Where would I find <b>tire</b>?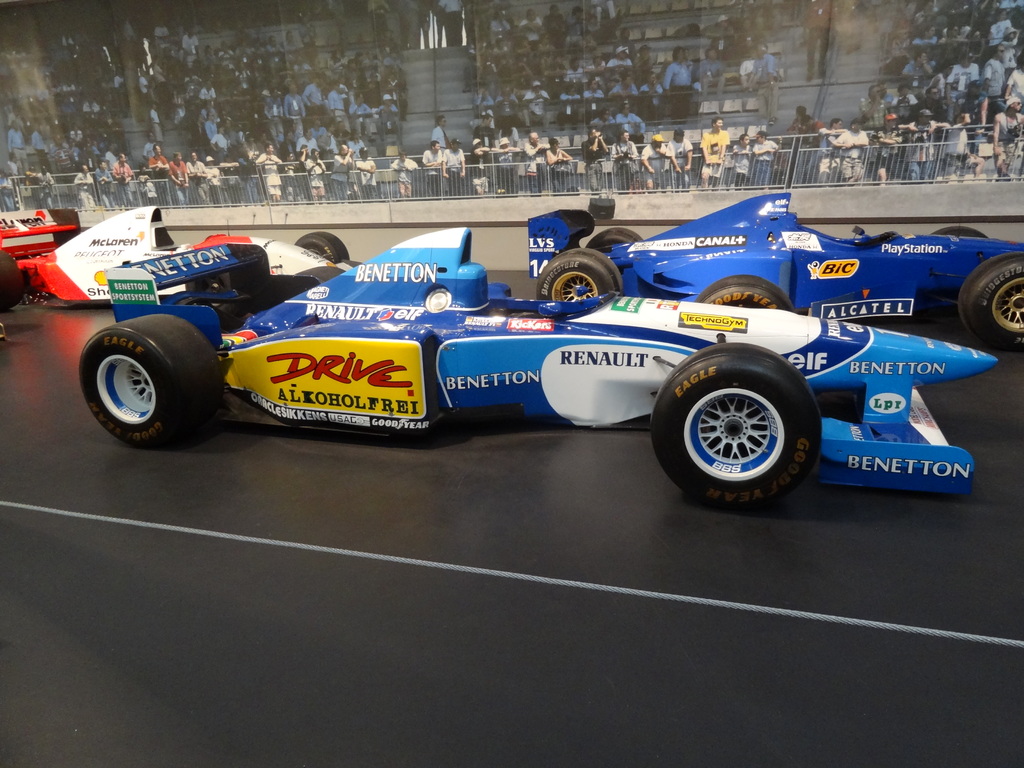
At pyautogui.locateOnScreen(696, 274, 792, 312).
